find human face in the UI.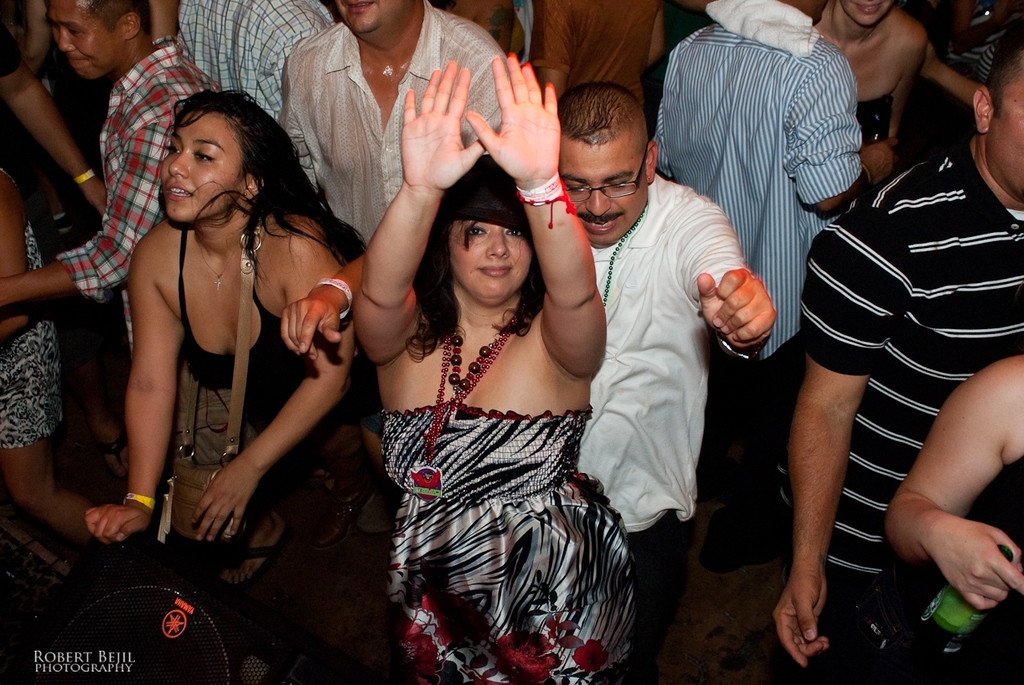
UI element at rect(45, 0, 116, 81).
